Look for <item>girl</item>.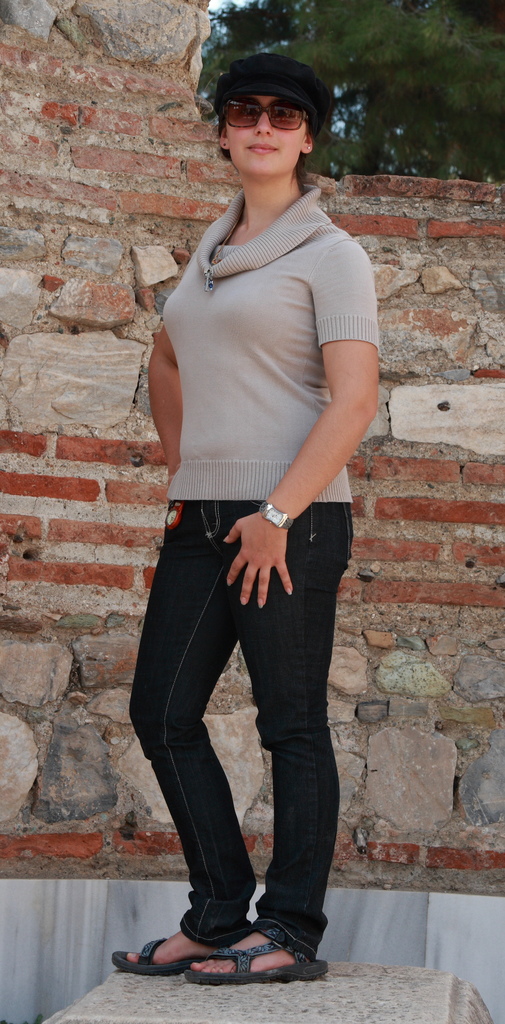
Found: x1=109, y1=56, x2=384, y2=988.
